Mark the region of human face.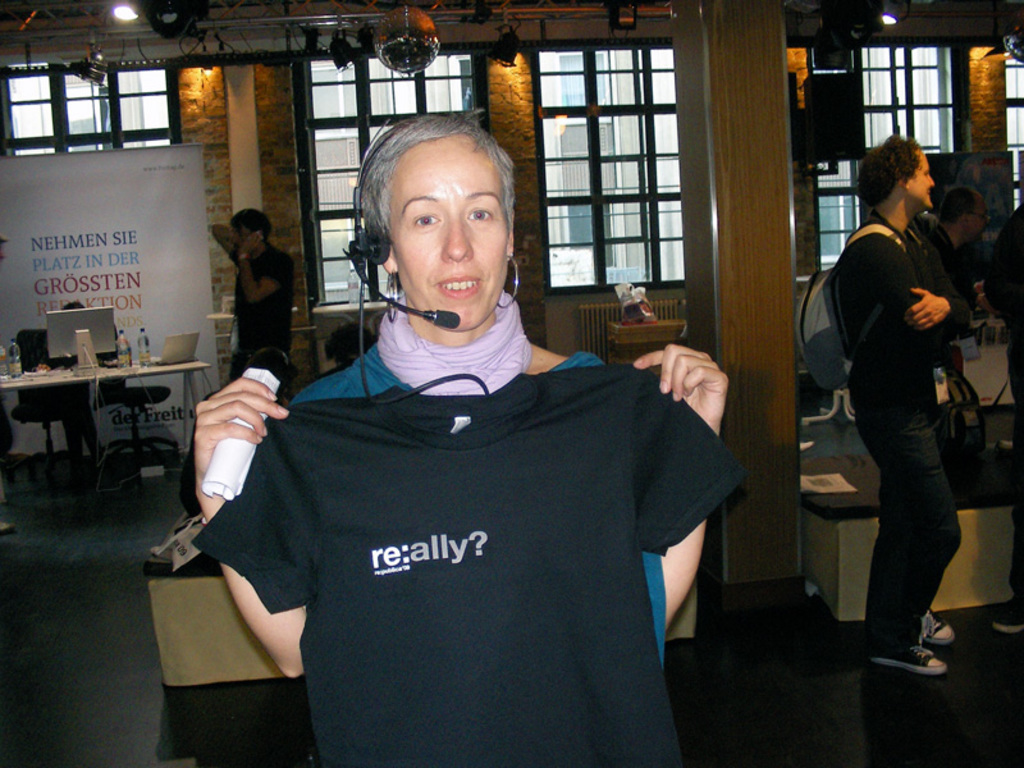
Region: select_region(973, 198, 983, 247).
